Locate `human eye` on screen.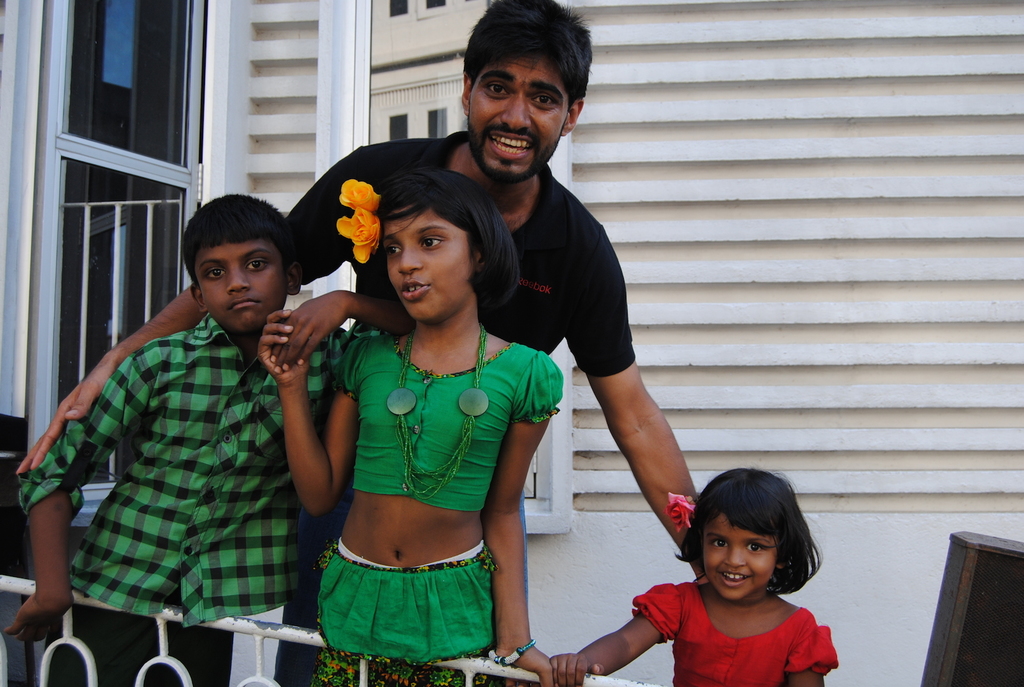
On screen at Rect(530, 90, 560, 108).
